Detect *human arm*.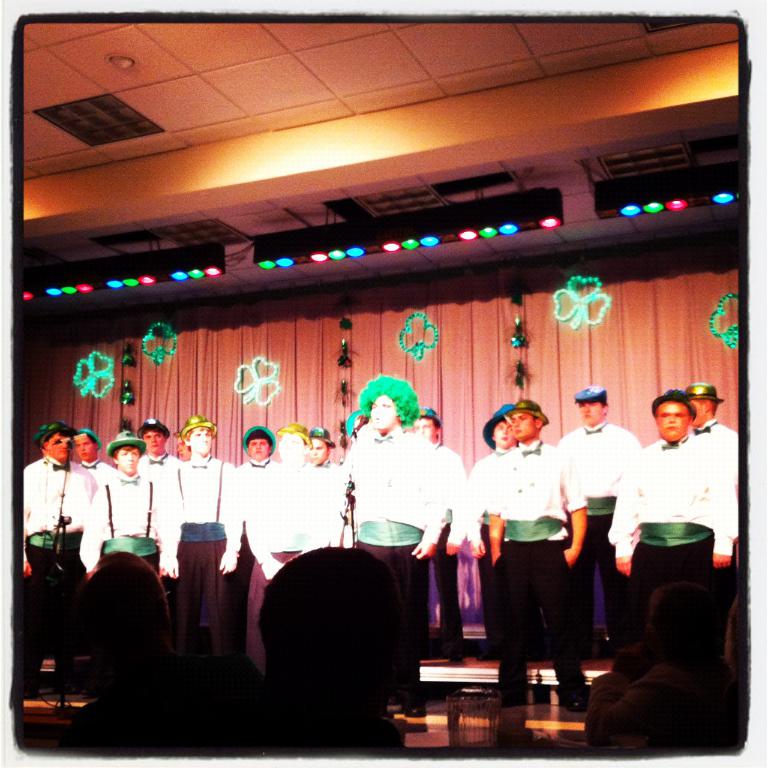
Detected at region(79, 489, 109, 574).
